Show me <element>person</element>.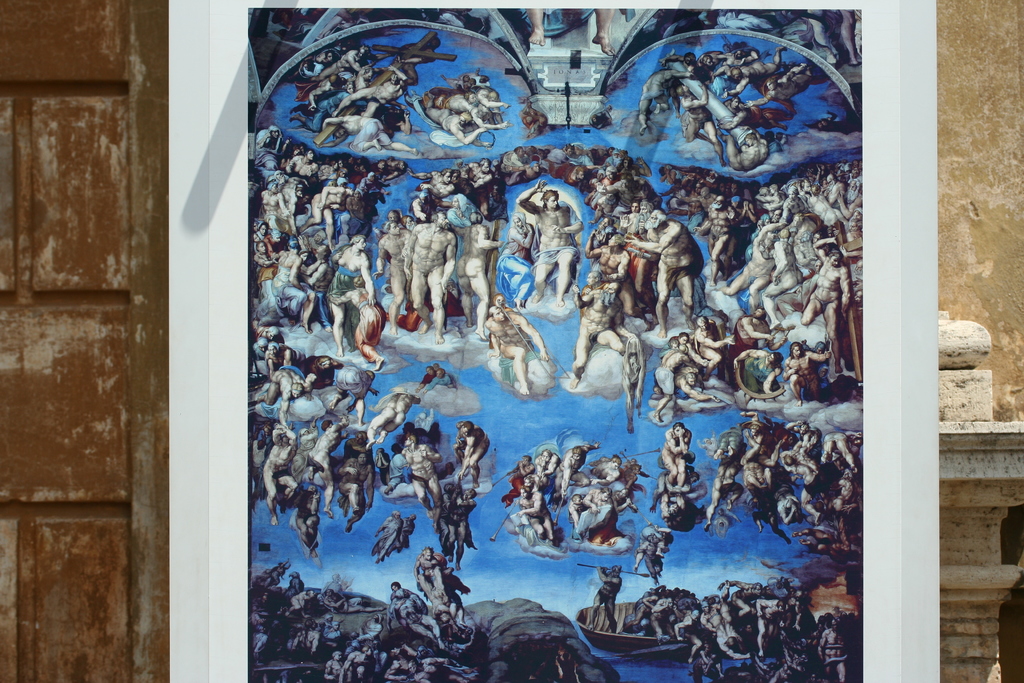
<element>person</element> is here: 742/197/758/222.
